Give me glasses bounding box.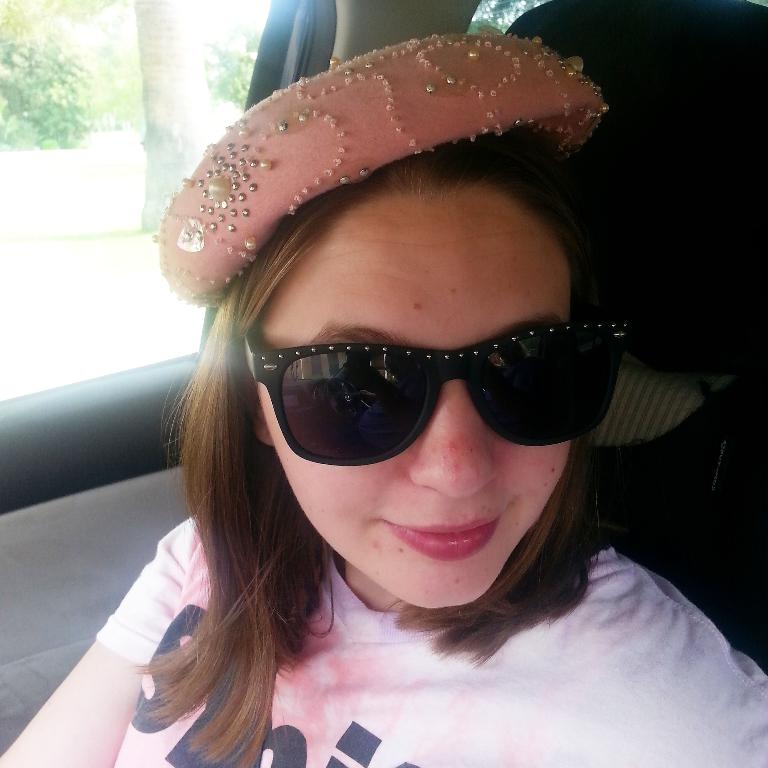
crop(257, 312, 617, 450).
